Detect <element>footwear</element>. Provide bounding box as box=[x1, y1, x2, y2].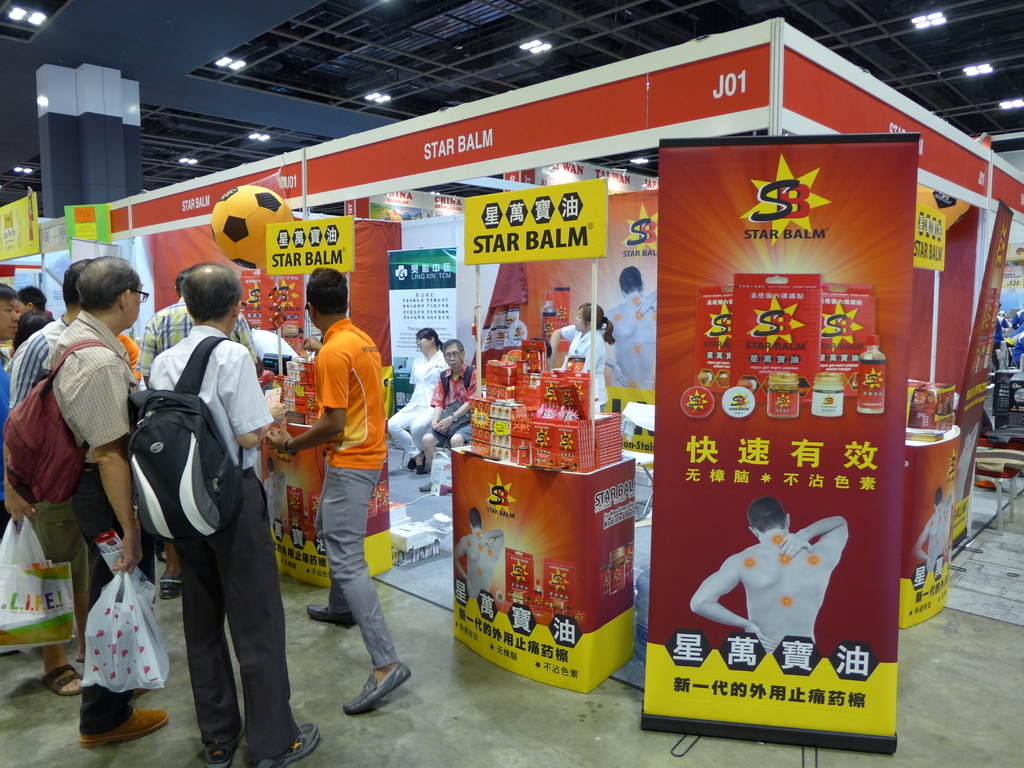
box=[310, 597, 364, 631].
